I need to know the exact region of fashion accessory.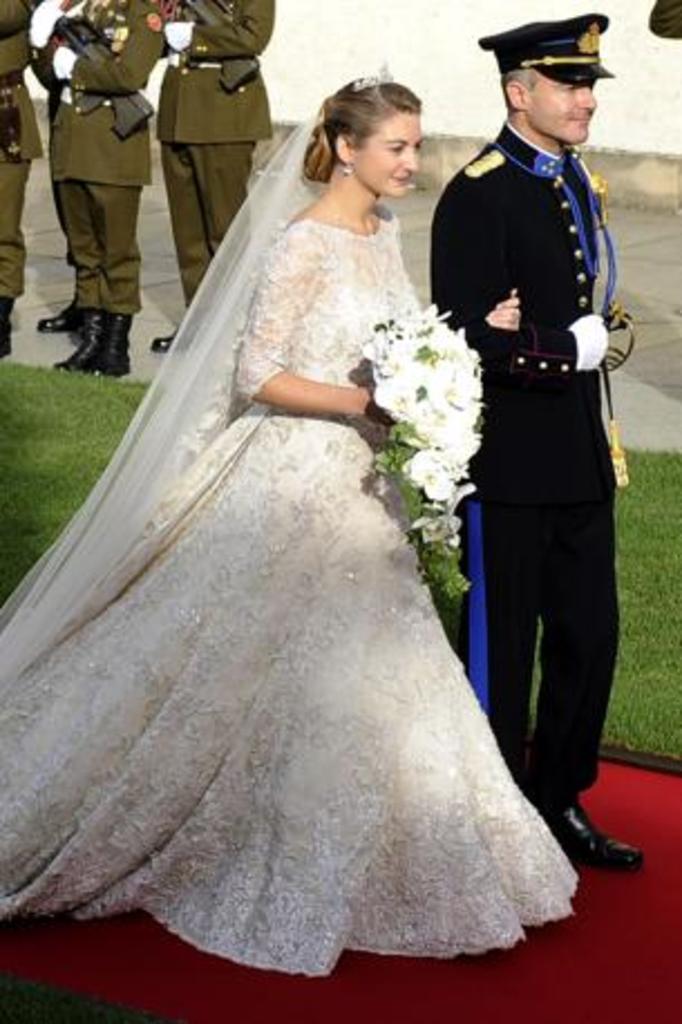
Region: 351:63:391:105.
